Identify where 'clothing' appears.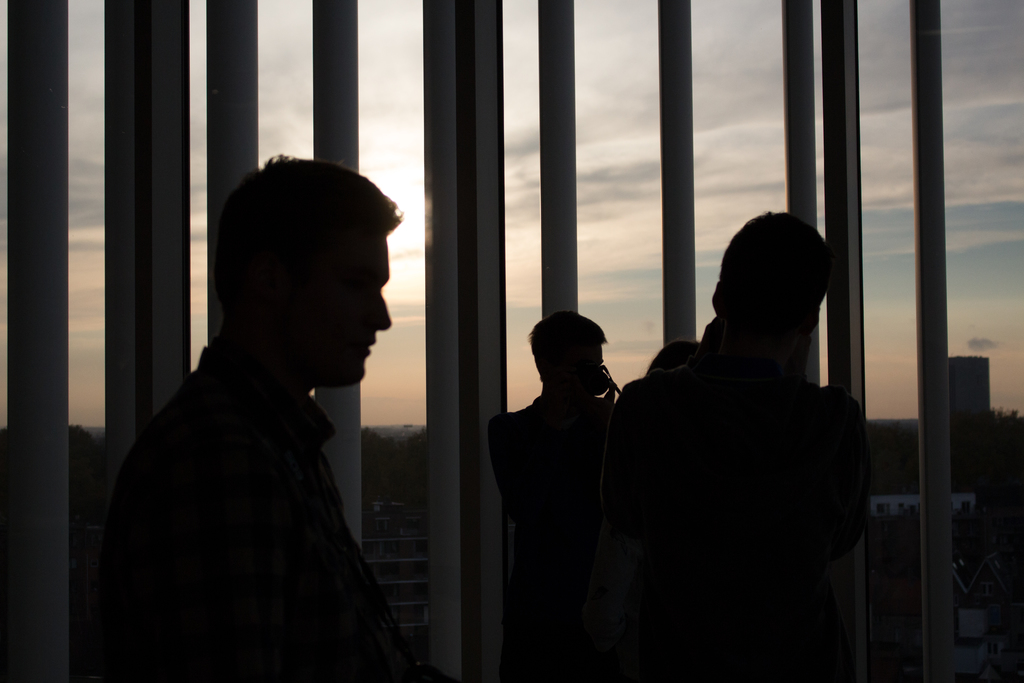
Appears at region(92, 338, 410, 682).
